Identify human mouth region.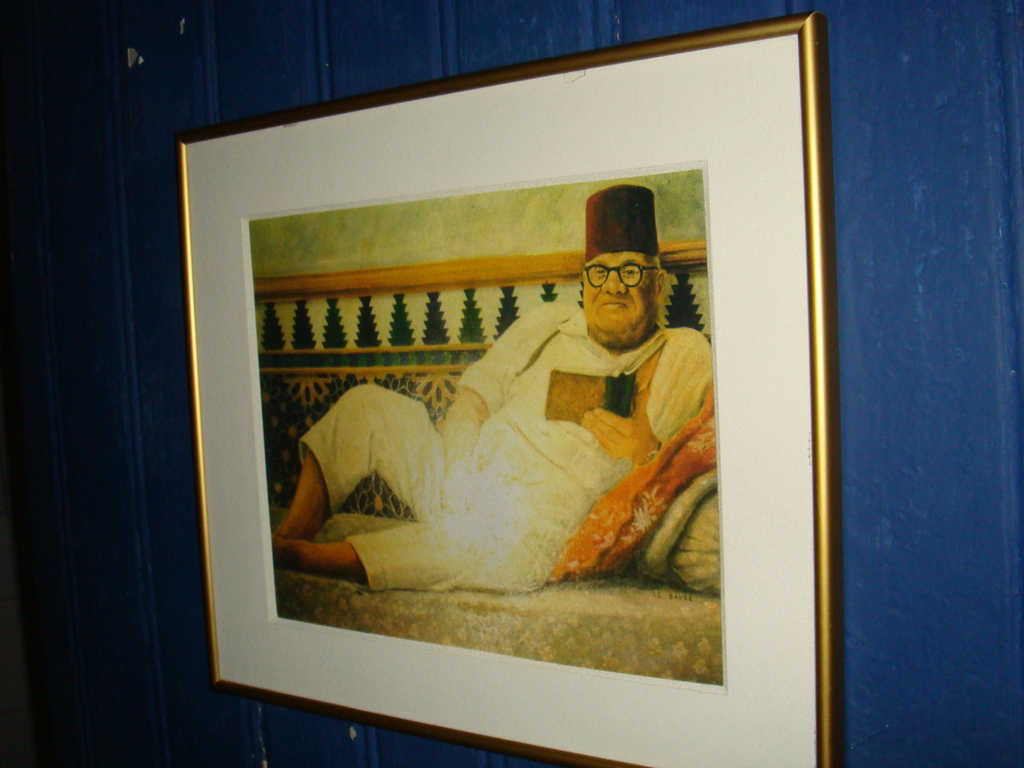
Region: box=[604, 303, 626, 310].
